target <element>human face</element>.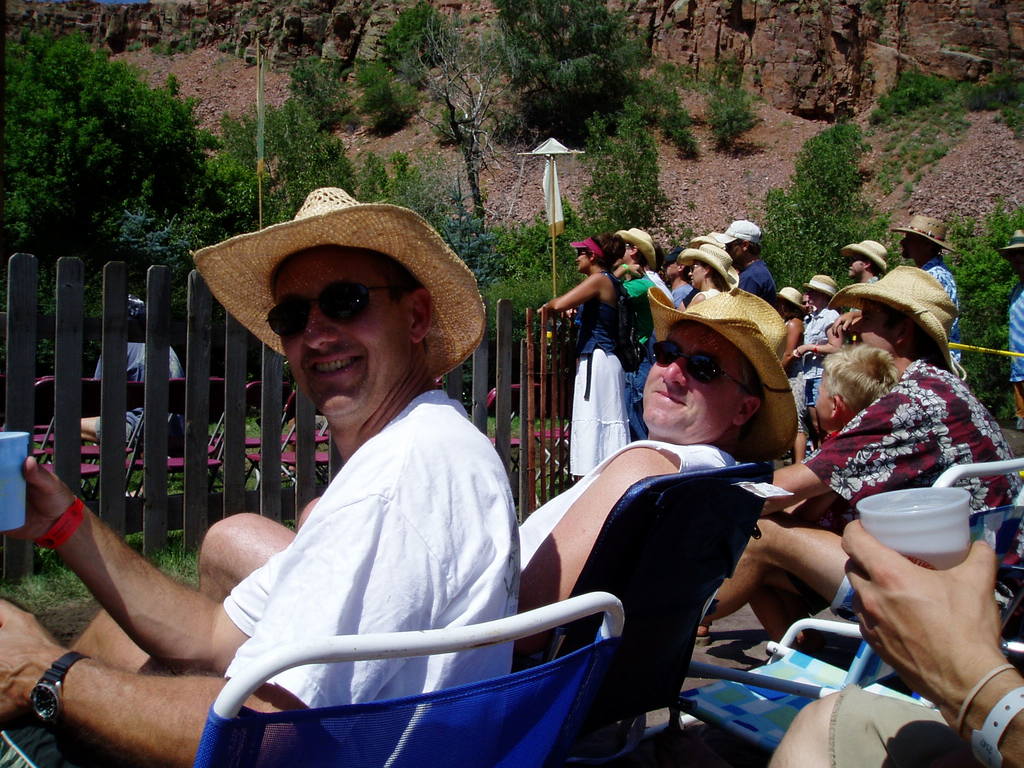
Target region: {"x1": 664, "y1": 260, "x2": 678, "y2": 276}.
